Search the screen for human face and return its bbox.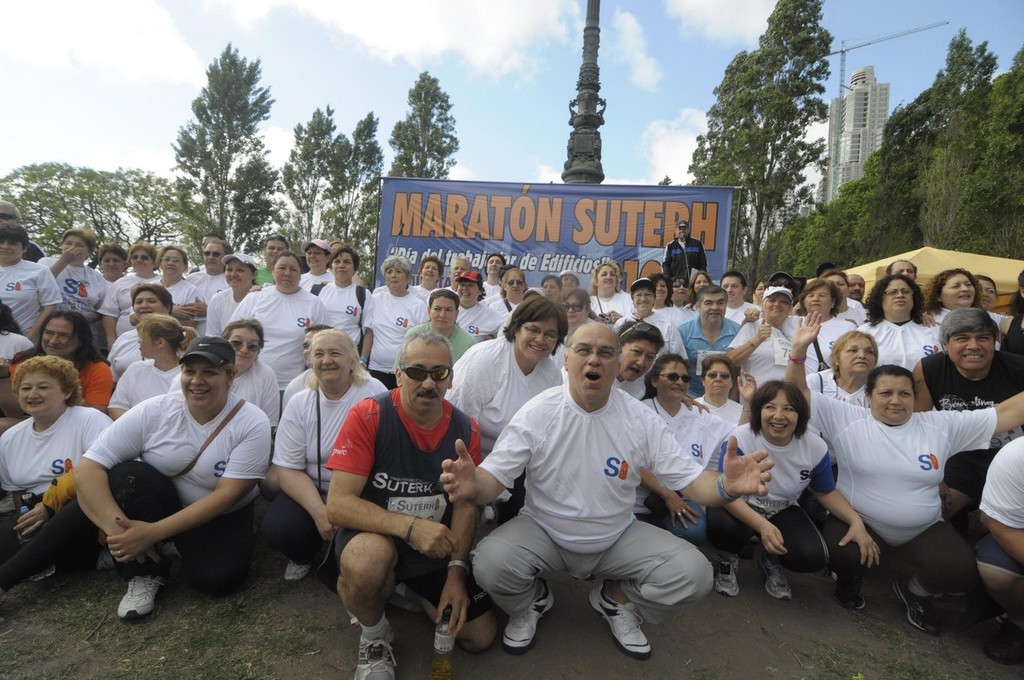
Found: 331, 252, 355, 281.
